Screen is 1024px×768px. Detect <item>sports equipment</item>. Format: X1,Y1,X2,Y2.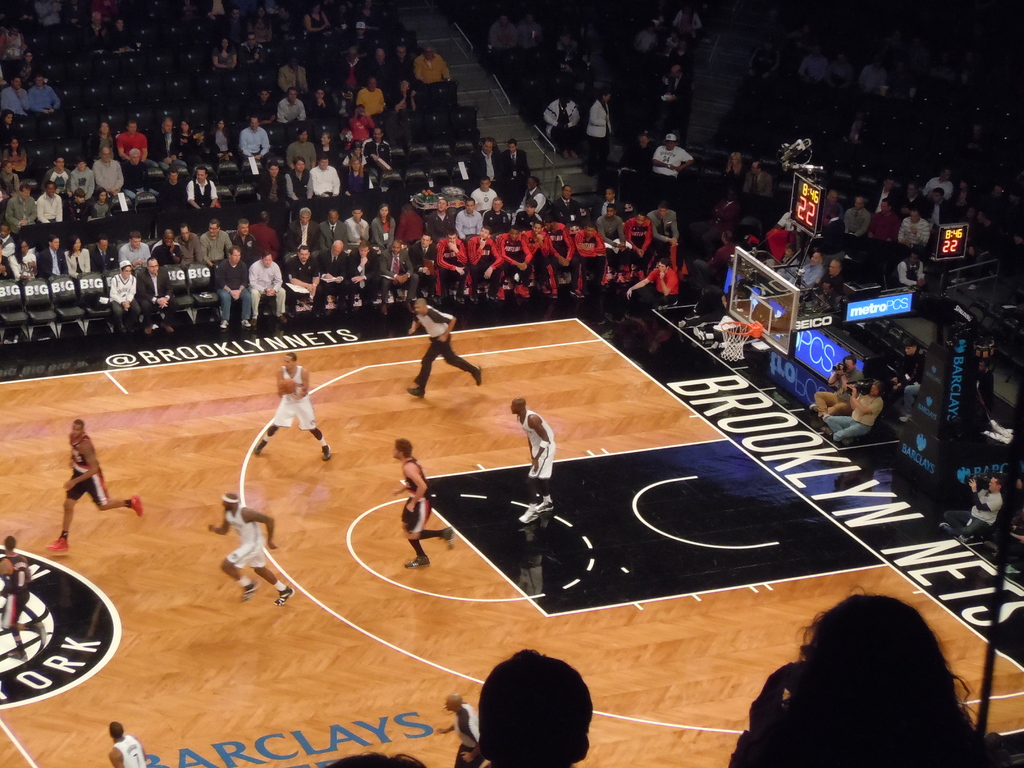
406,555,431,571.
